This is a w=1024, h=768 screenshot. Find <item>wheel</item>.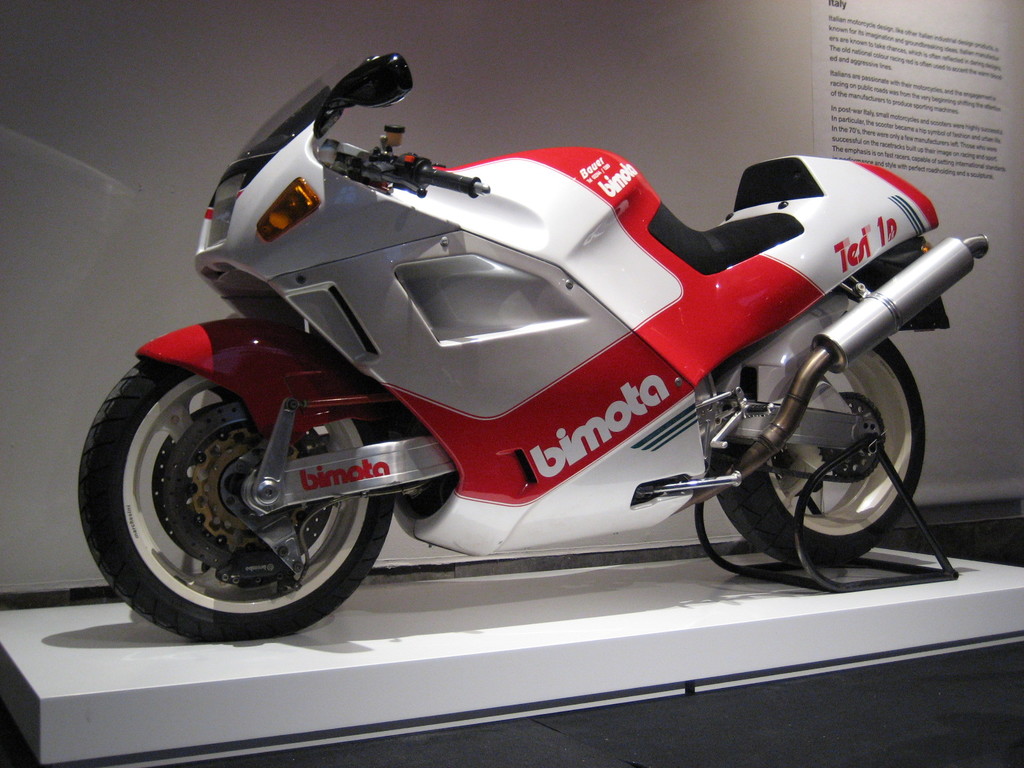
Bounding box: [84, 362, 397, 630].
